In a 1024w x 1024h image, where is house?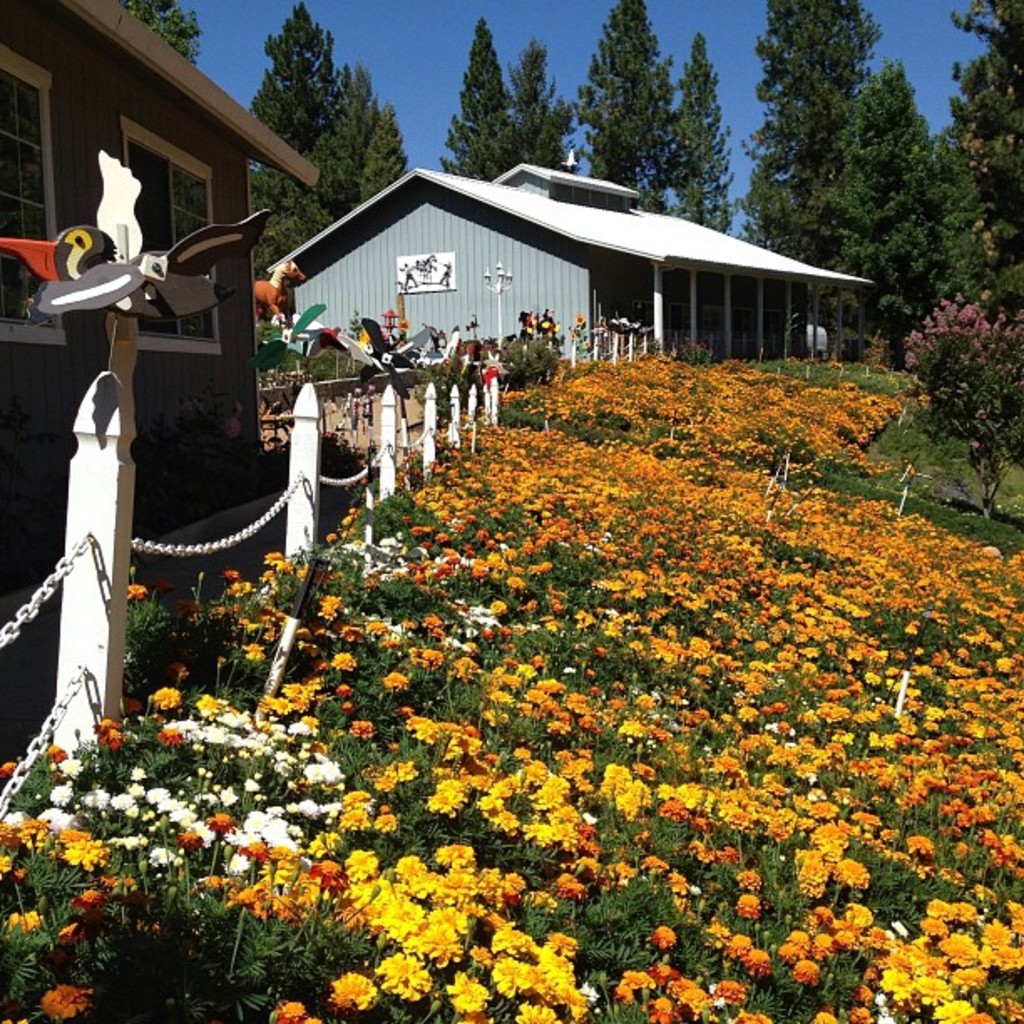
229:156:909:400.
